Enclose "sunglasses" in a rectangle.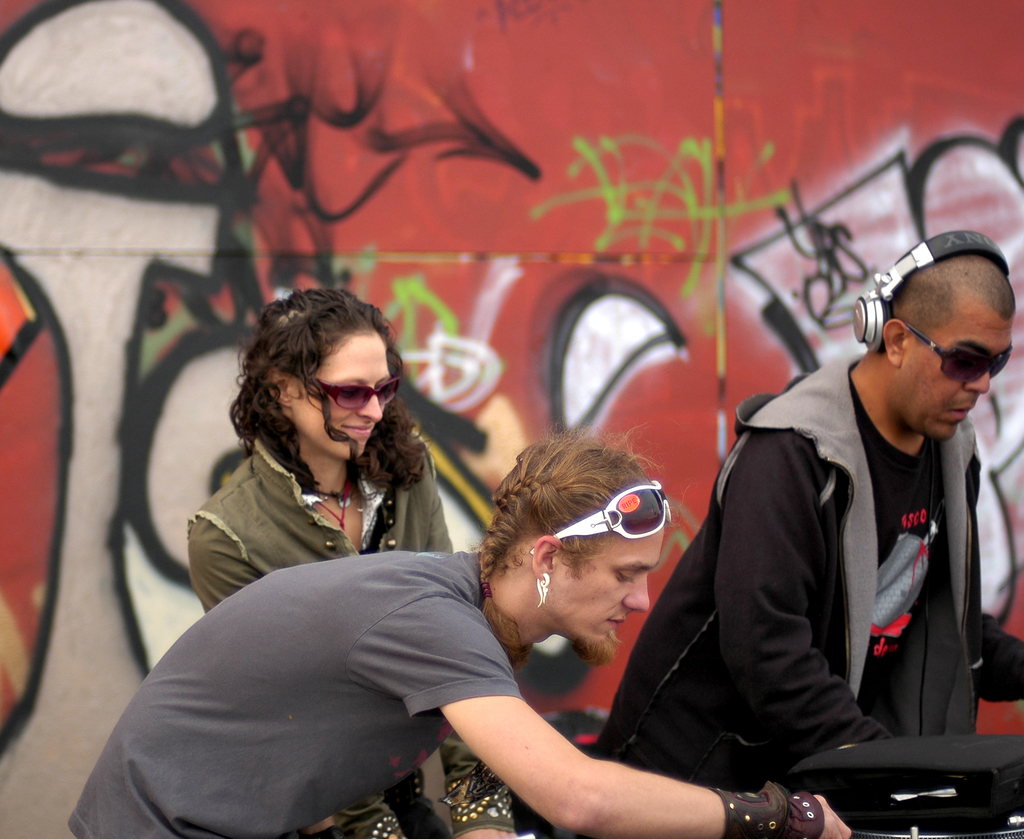
532/482/670/553.
